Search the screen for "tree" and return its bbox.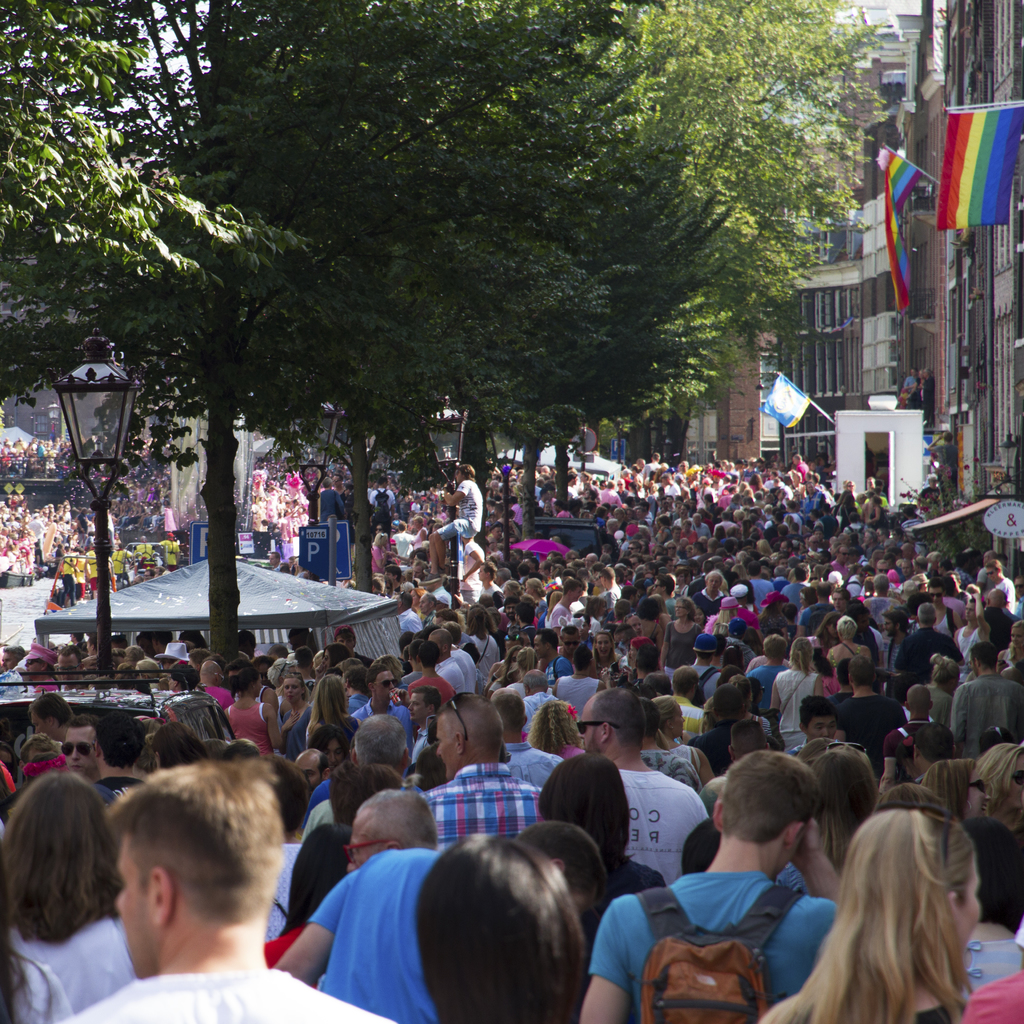
Found: 189, 106, 568, 554.
